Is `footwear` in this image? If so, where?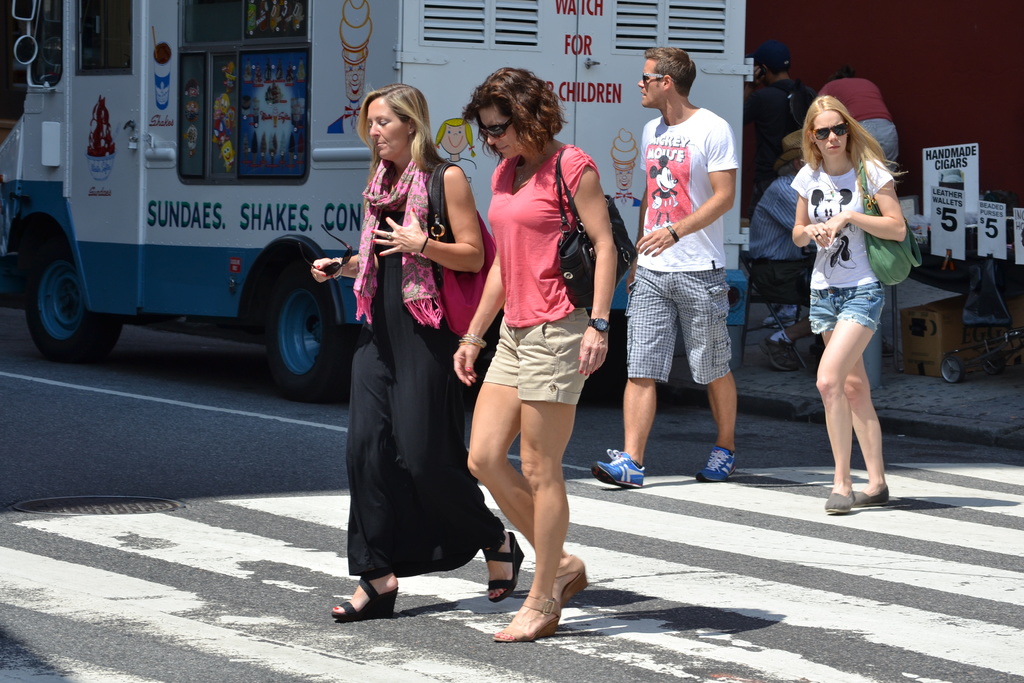
Yes, at [694, 445, 733, 483].
